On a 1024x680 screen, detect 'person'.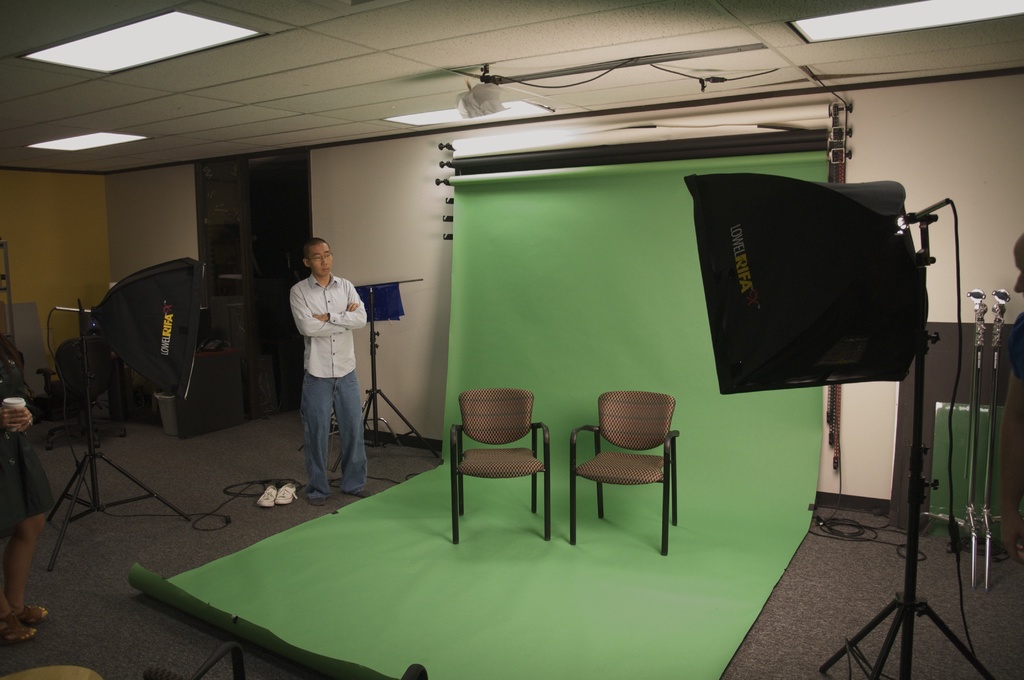
select_region(292, 232, 372, 505).
